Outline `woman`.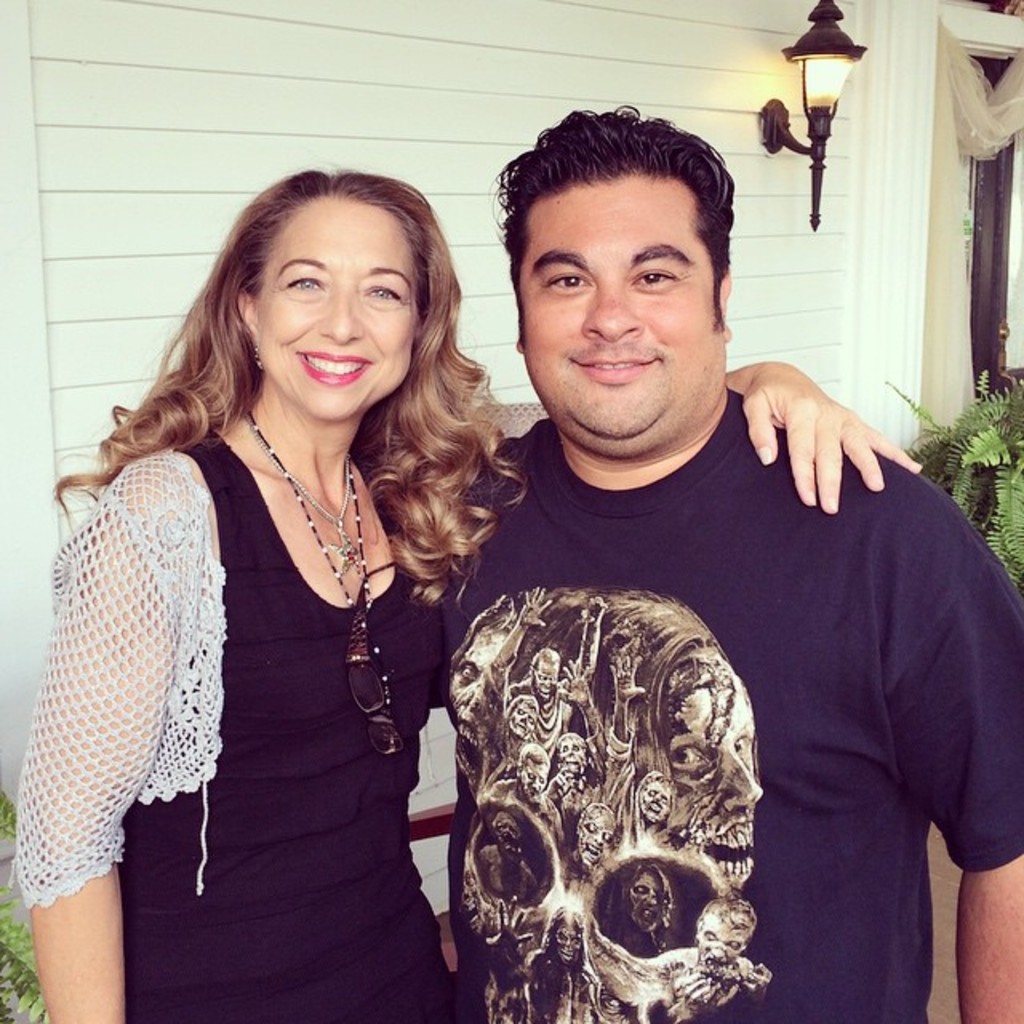
Outline: locate(11, 160, 923, 1022).
